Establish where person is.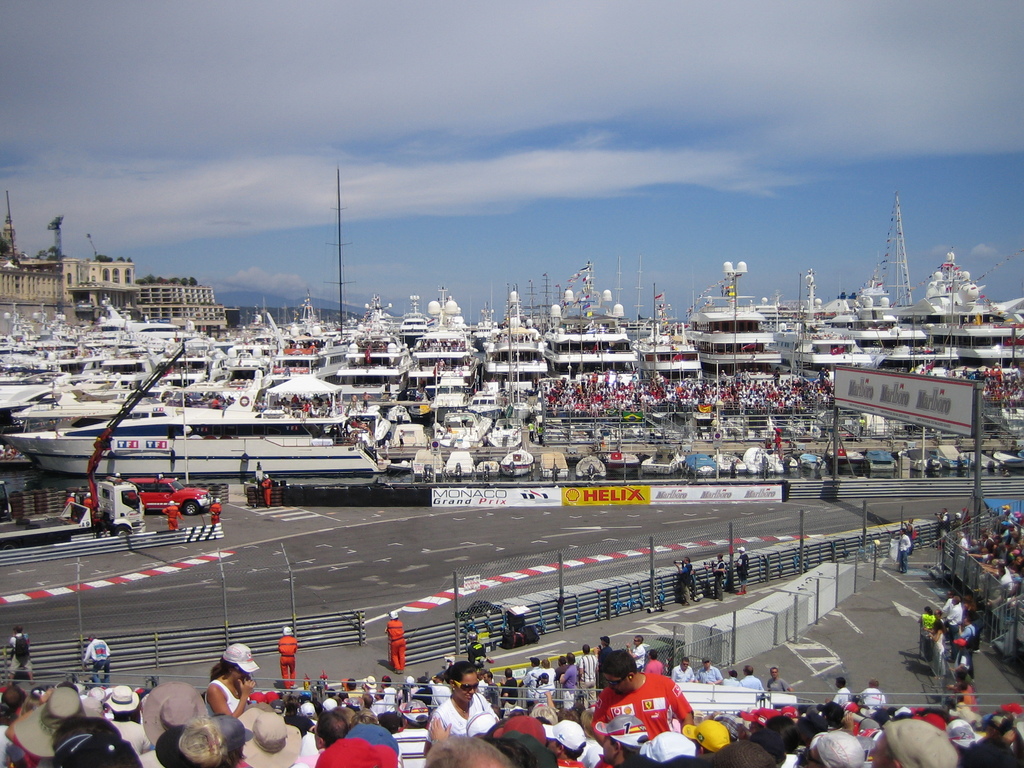
Established at [705, 554, 727, 600].
